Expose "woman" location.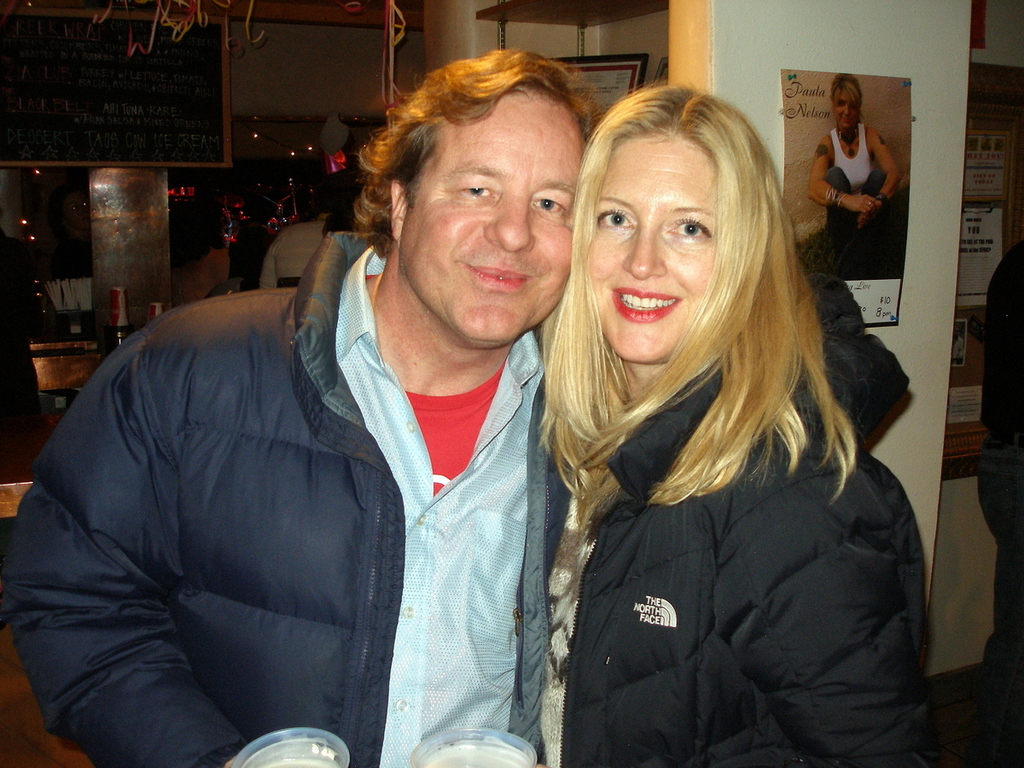
Exposed at box(509, 75, 915, 766).
